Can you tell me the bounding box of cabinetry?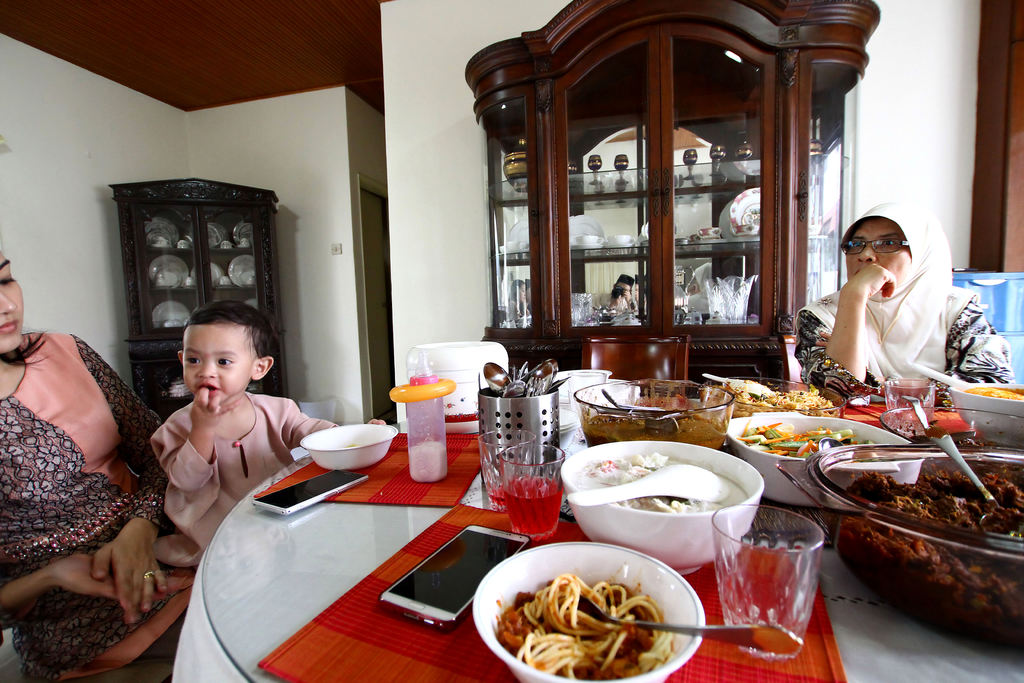
<bbox>104, 179, 298, 428</bbox>.
